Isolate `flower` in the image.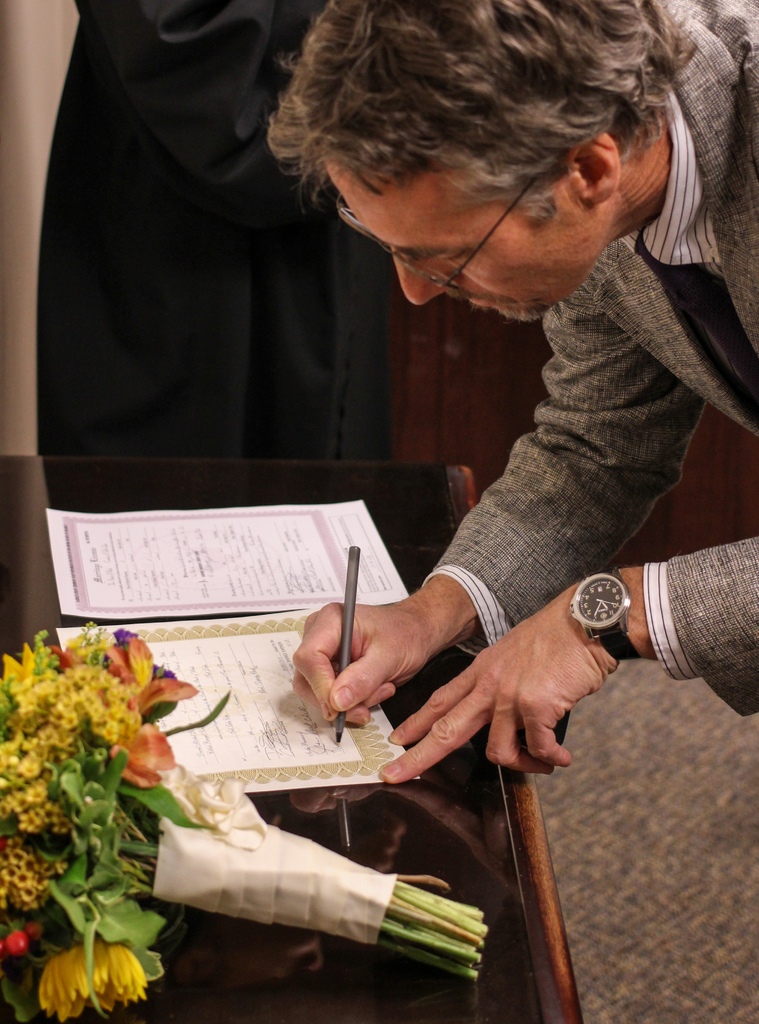
Isolated region: bbox=[34, 943, 151, 1023].
